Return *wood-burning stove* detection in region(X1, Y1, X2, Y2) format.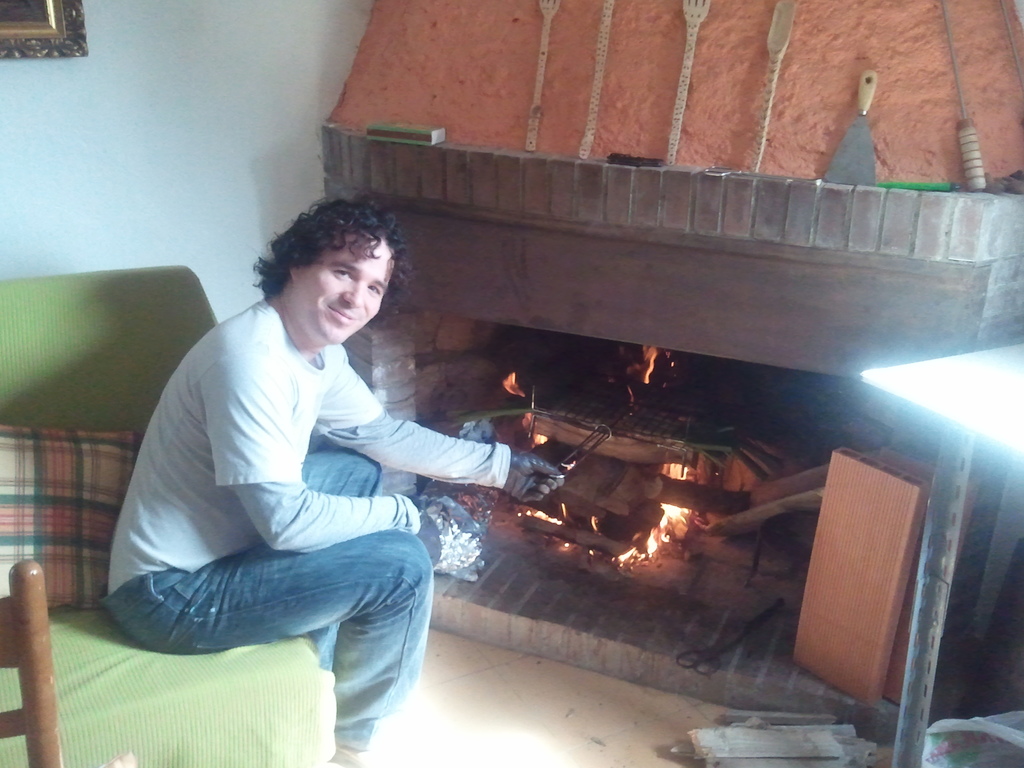
region(407, 308, 904, 610).
